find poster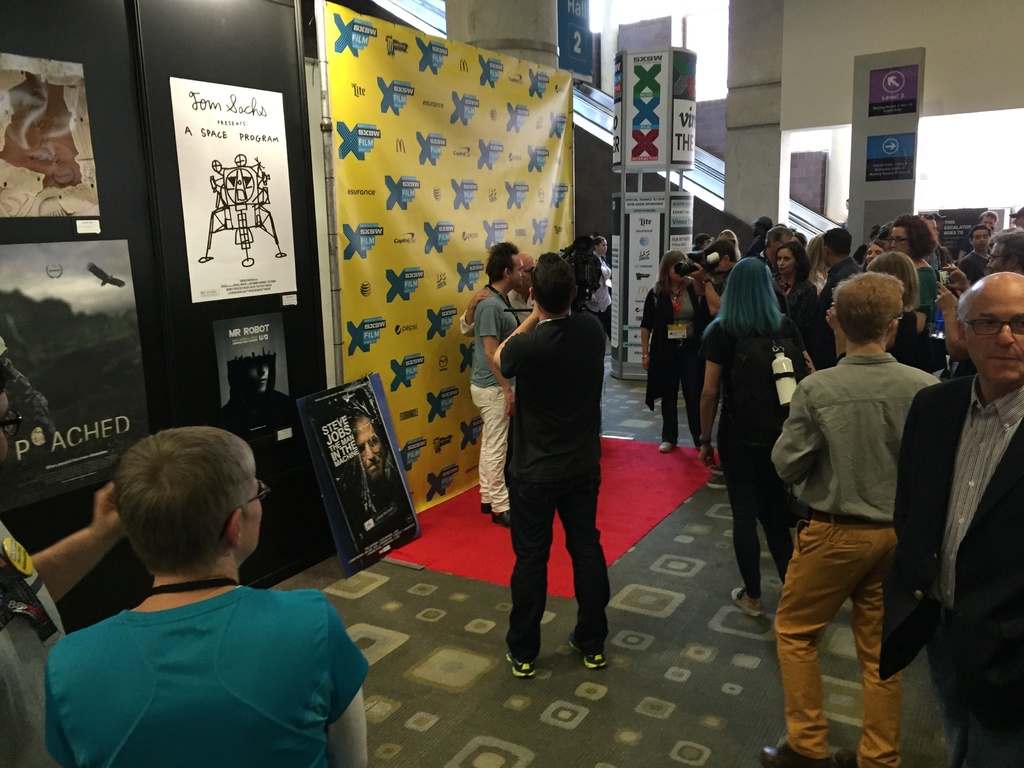
box=[0, 239, 150, 509]
